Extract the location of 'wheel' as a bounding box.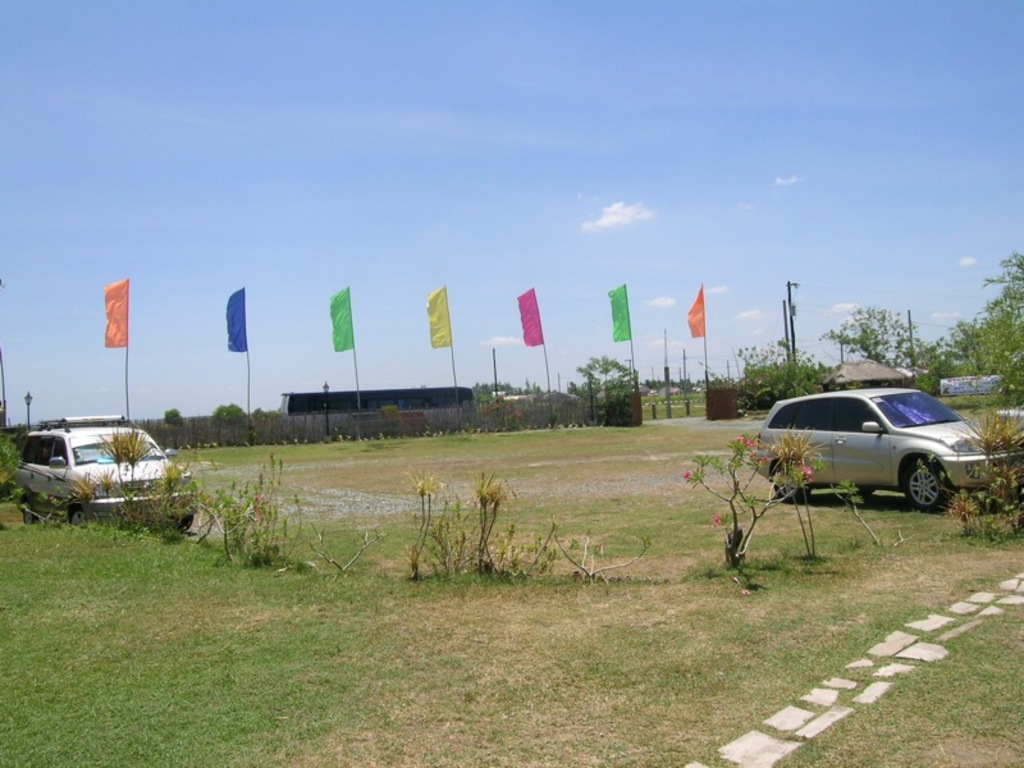
<box>65,504,88,525</box>.
